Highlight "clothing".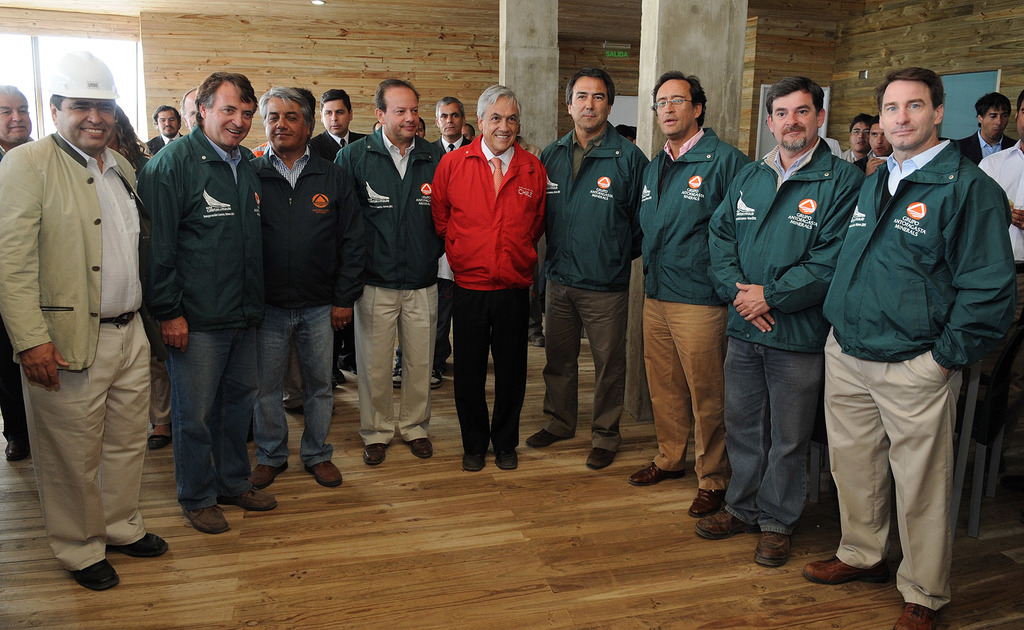
Highlighted region: (left=12, top=58, right=166, bottom=578).
